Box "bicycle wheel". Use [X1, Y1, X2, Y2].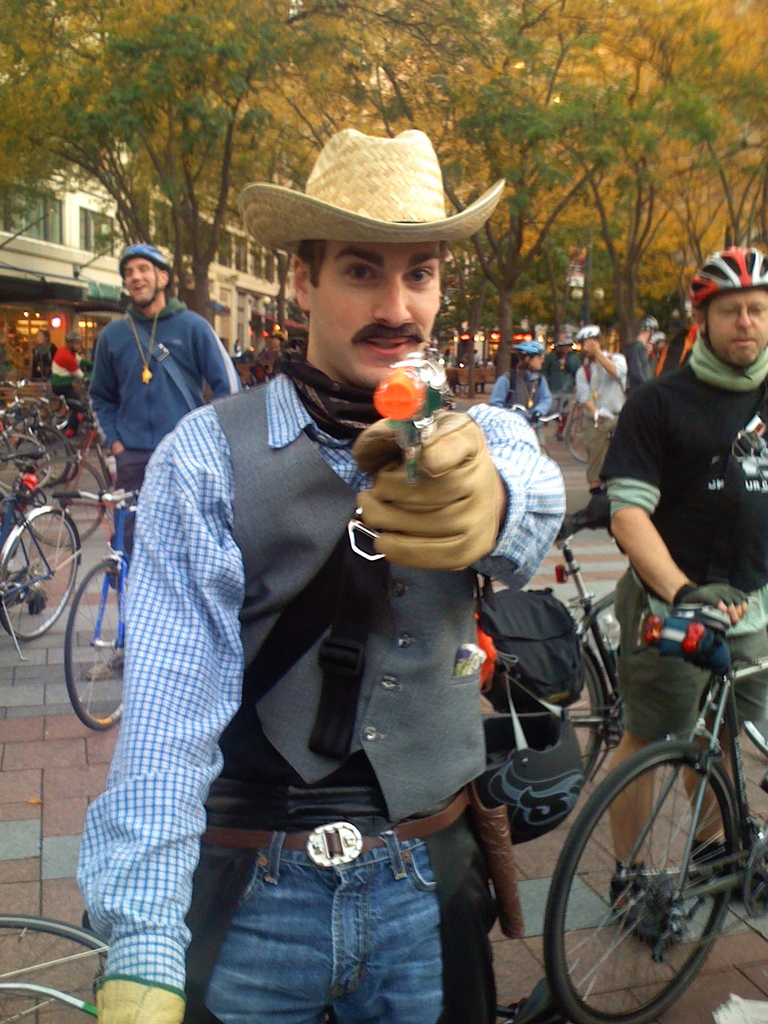
[0, 514, 85, 645].
